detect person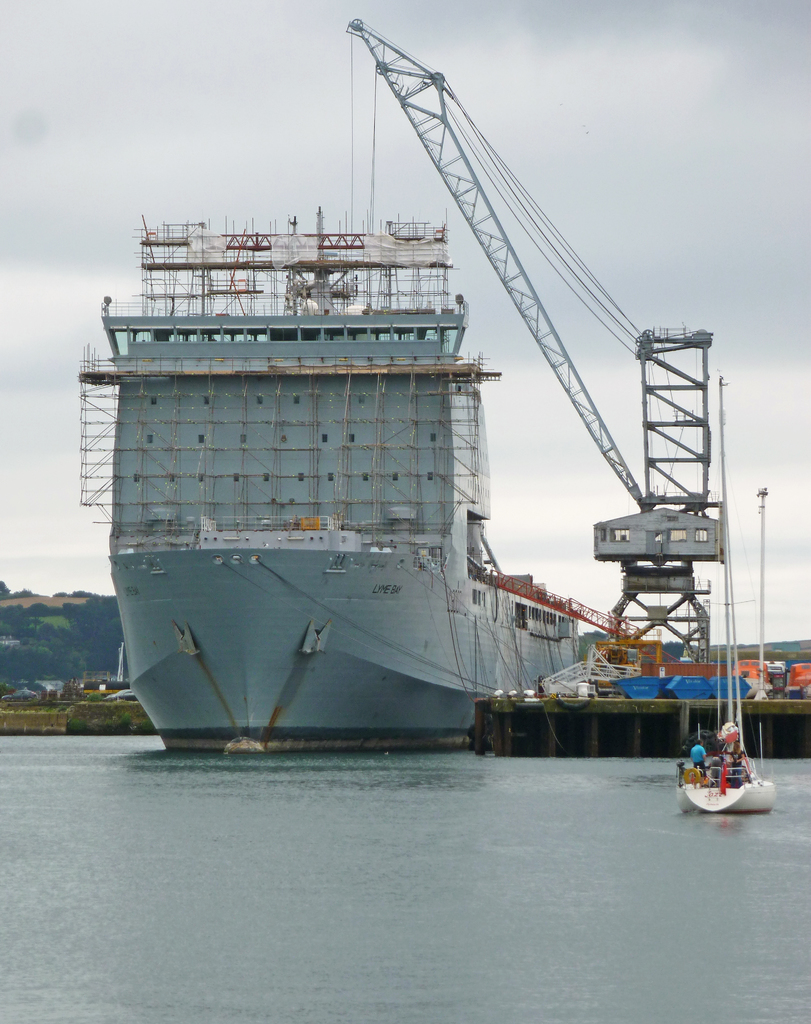
{"x1": 697, "y1": 721, "x2": 768, "y2": 815}
